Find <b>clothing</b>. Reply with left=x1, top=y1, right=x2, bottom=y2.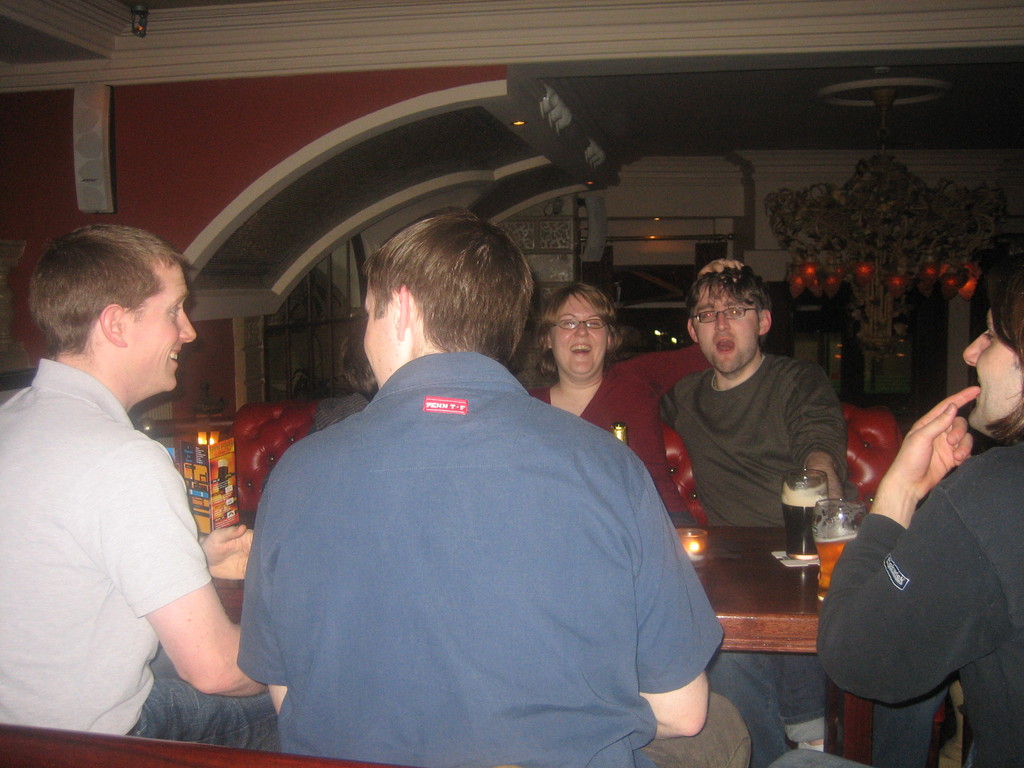
left=225, top=325, right=730, bottom=767.
